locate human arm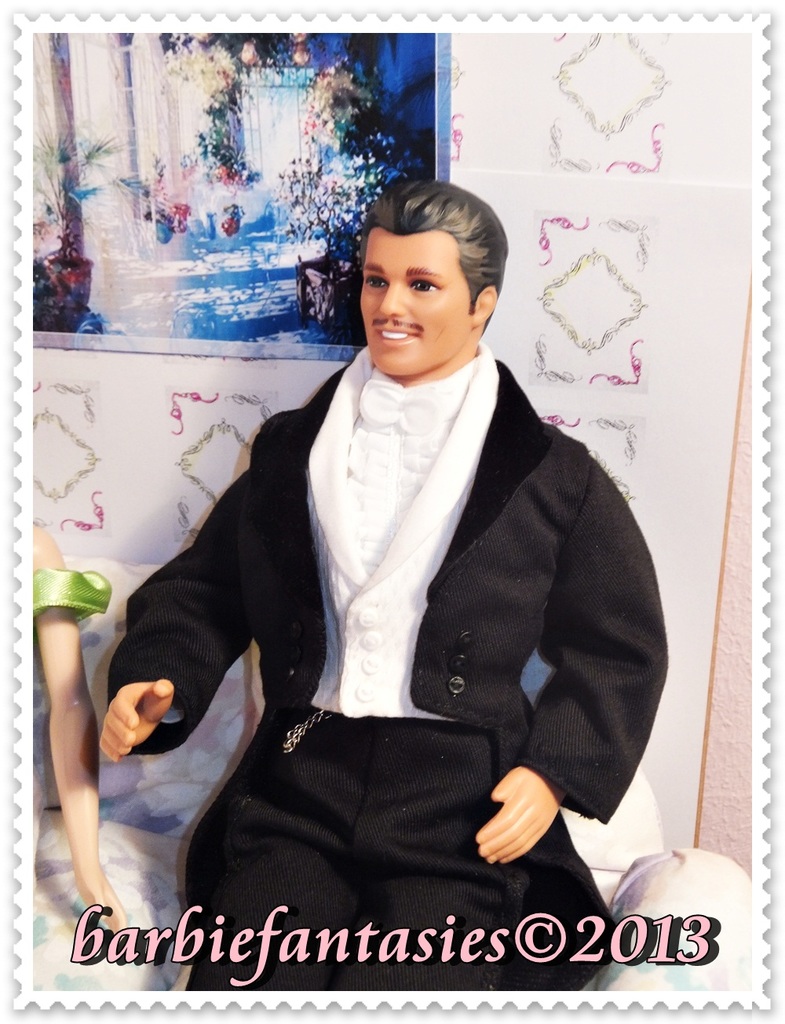
bbox=[18, 579, 108, 935]
